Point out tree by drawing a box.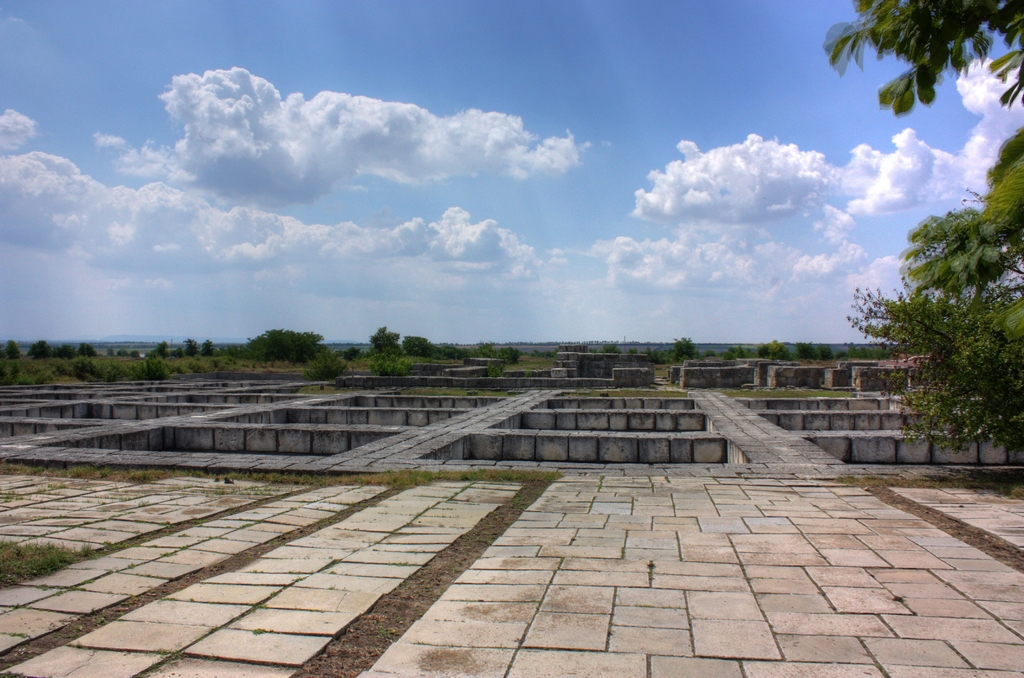
<bbox>400, 335, 456, 362</bbox>.
